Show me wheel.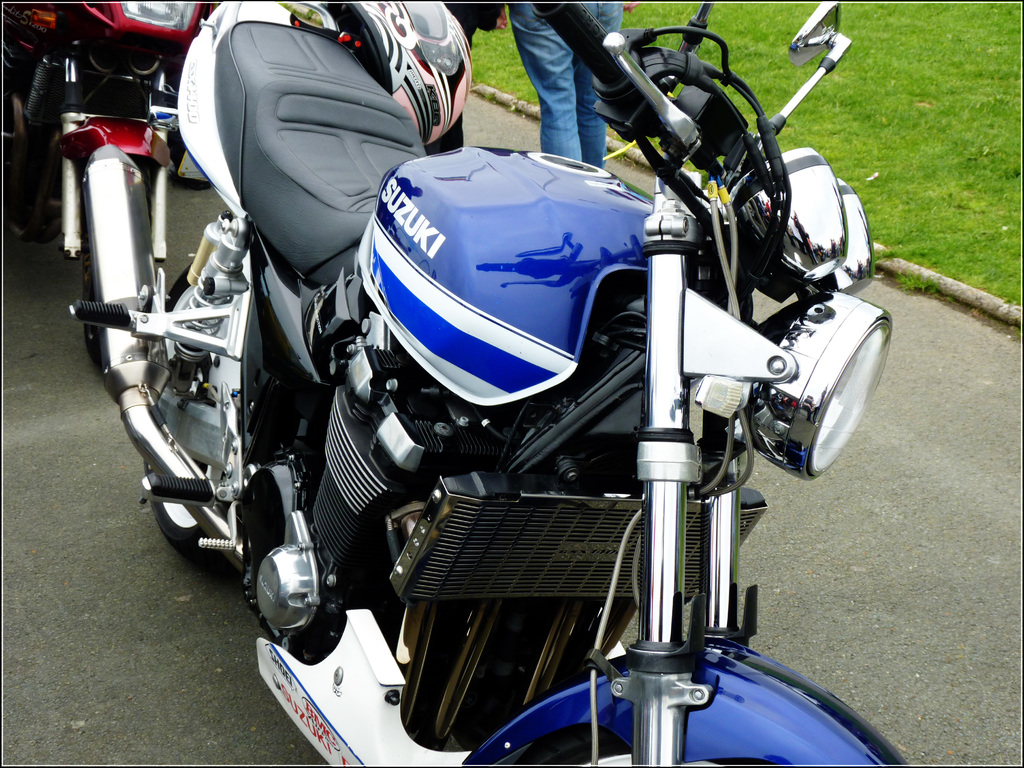
wheel is here: l=83, t=157, r=154, b=362.
